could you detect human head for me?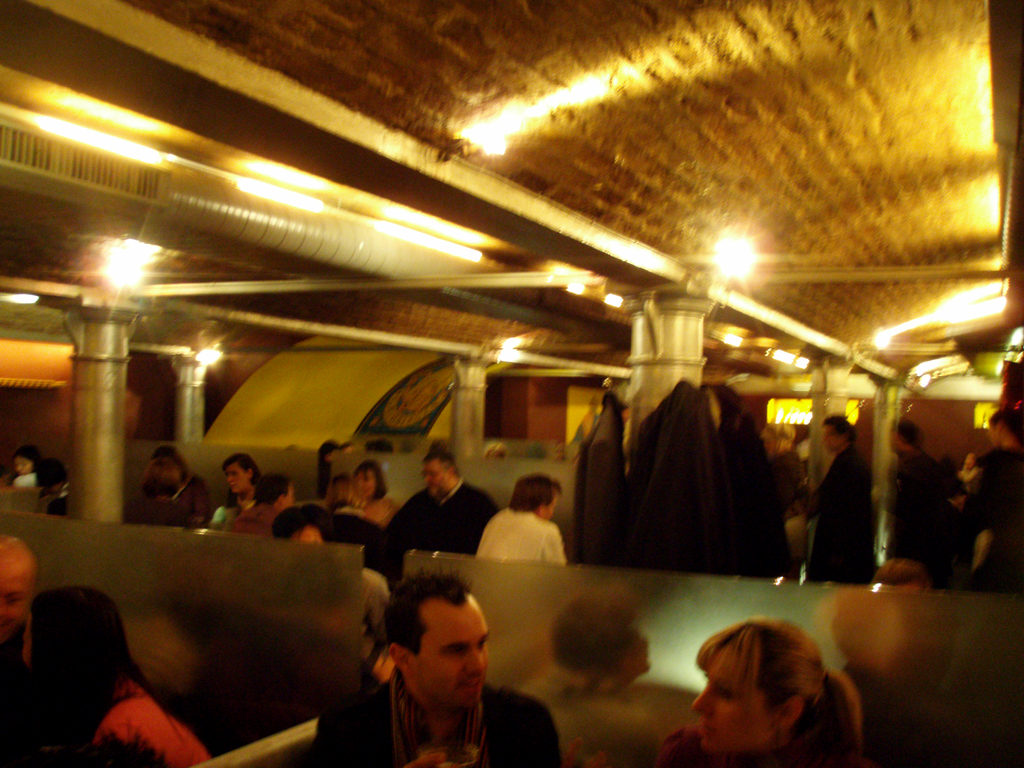
Detection result: left=1, top=538, right=42, bottom=642.
